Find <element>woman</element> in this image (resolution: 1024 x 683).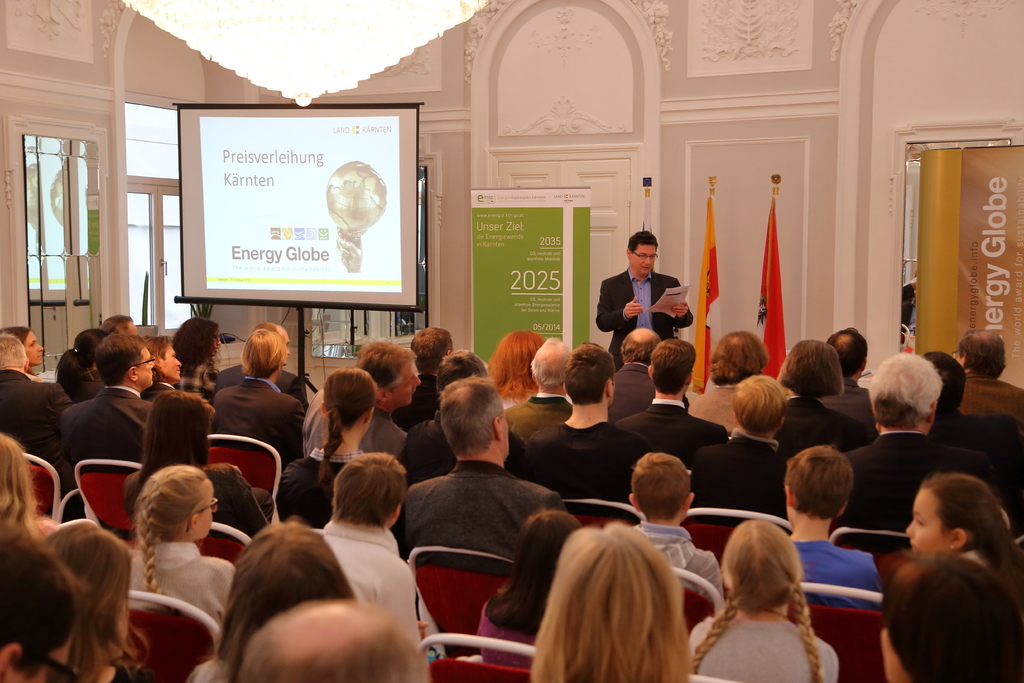
bbox=[186, 513, 362, 682].
